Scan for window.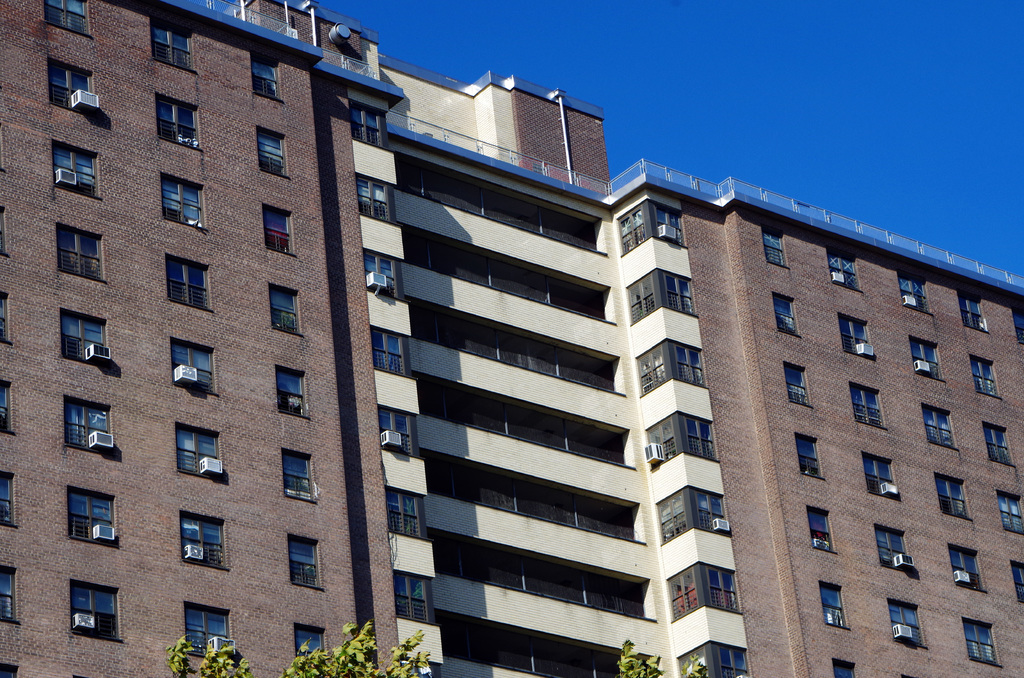
Scan result: 262 202 294 258.
